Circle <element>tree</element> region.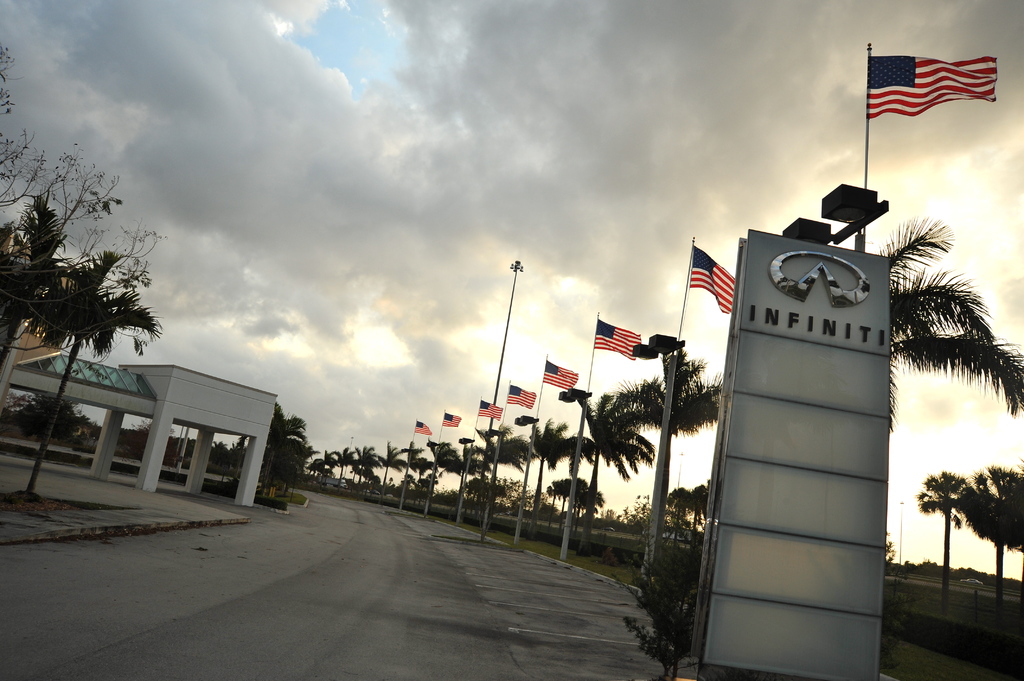
Region: [x1=543, y1=478, x2=595, y2=527].
